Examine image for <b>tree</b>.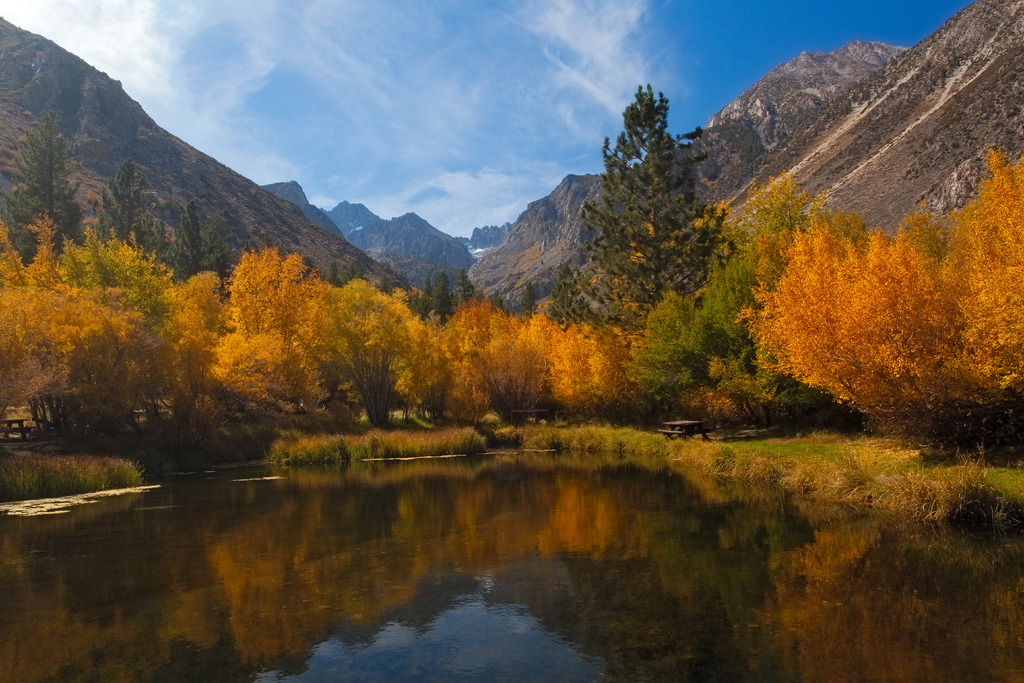
Examination result: {"x1": 617, "y1": 289, "x2": 746, "y2": 424}.
